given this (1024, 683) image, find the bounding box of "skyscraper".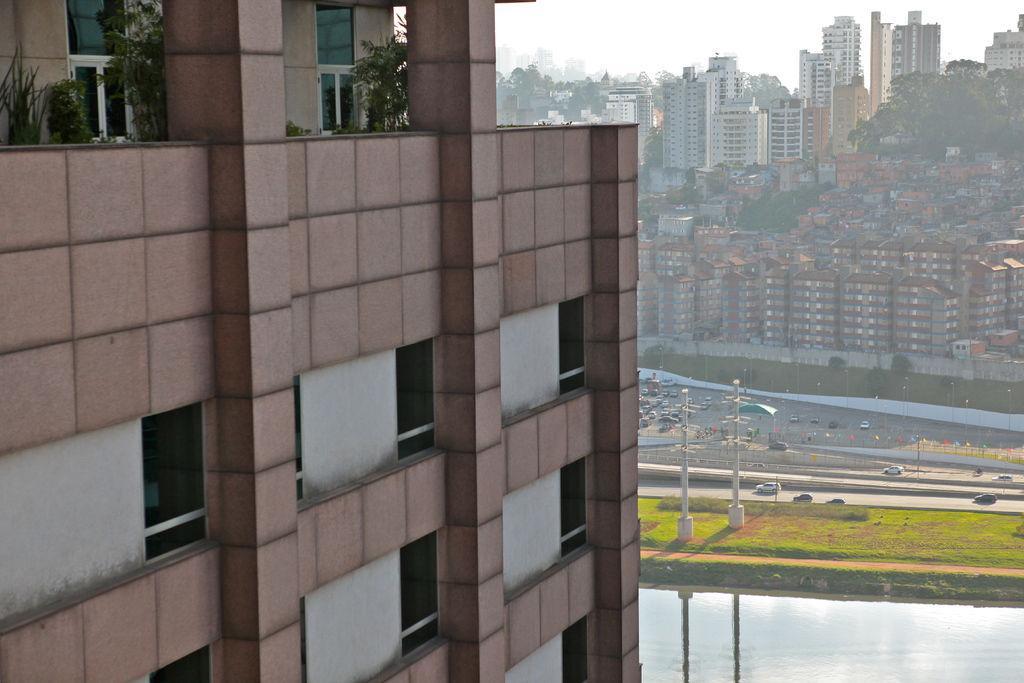
[888, 8, 940, 72].
